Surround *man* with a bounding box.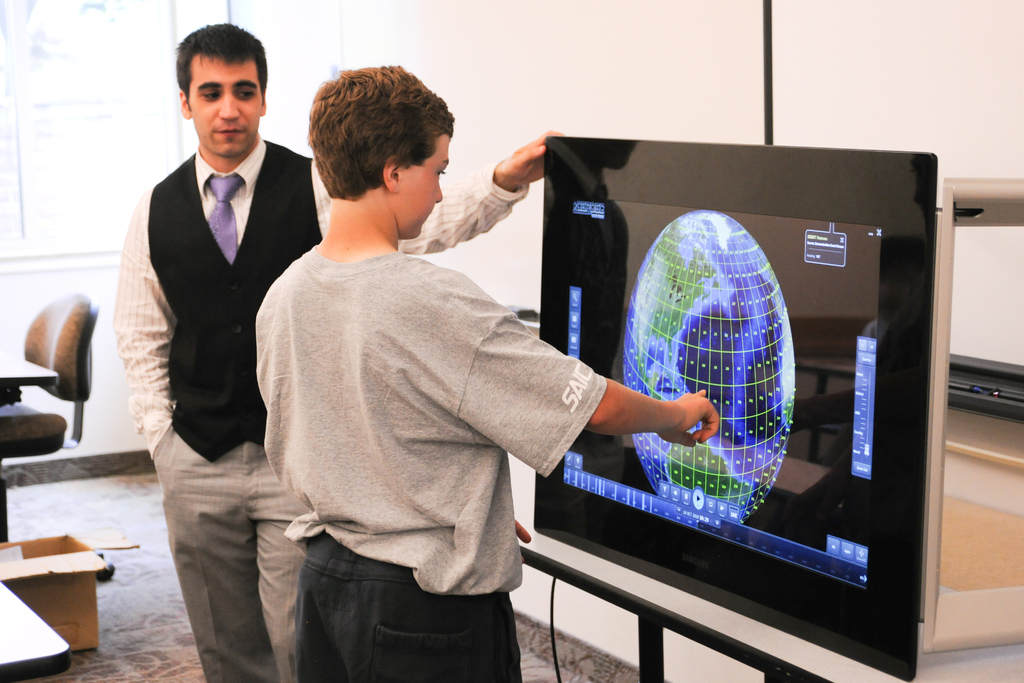
[99,22,570,682].
